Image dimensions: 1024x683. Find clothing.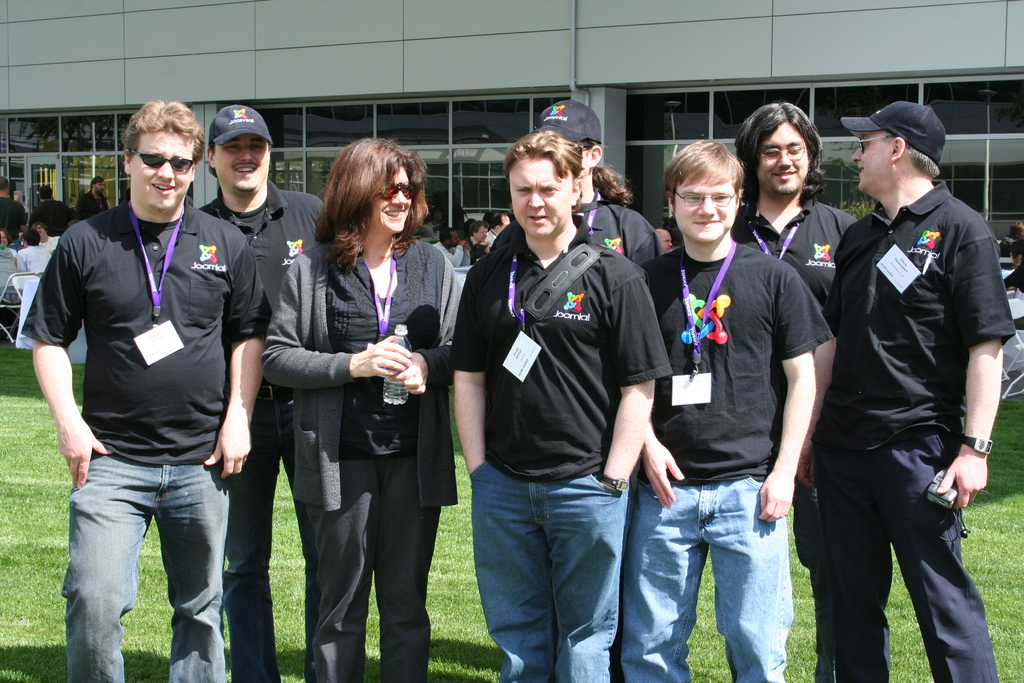
box=[641, 235, 829, 668].
